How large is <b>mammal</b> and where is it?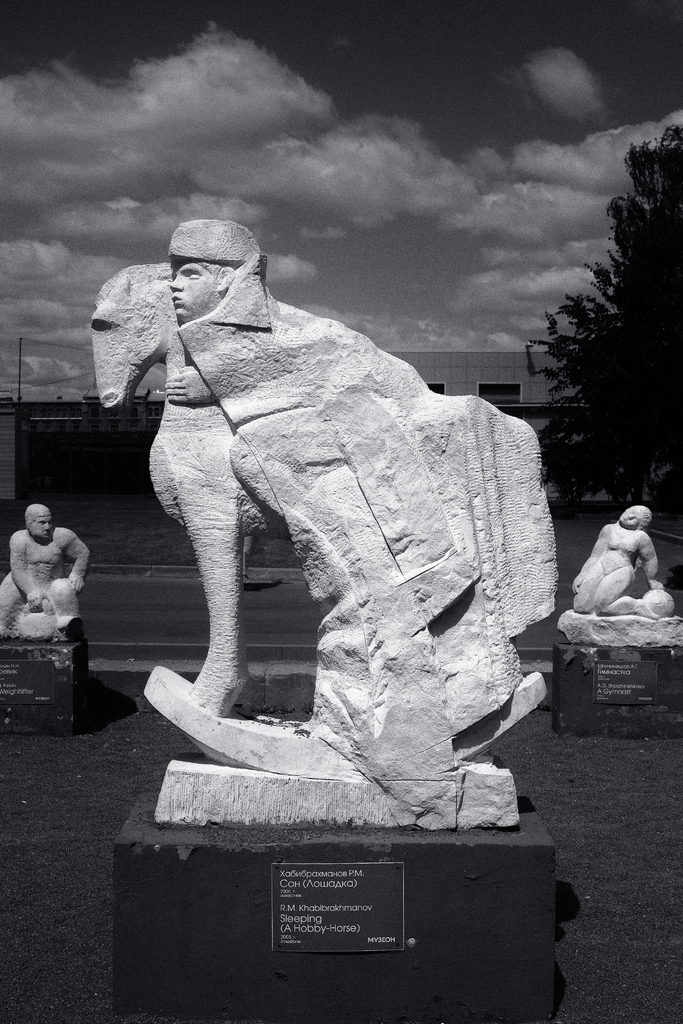
Bounding box: rect(0, 505, 93, 633).
